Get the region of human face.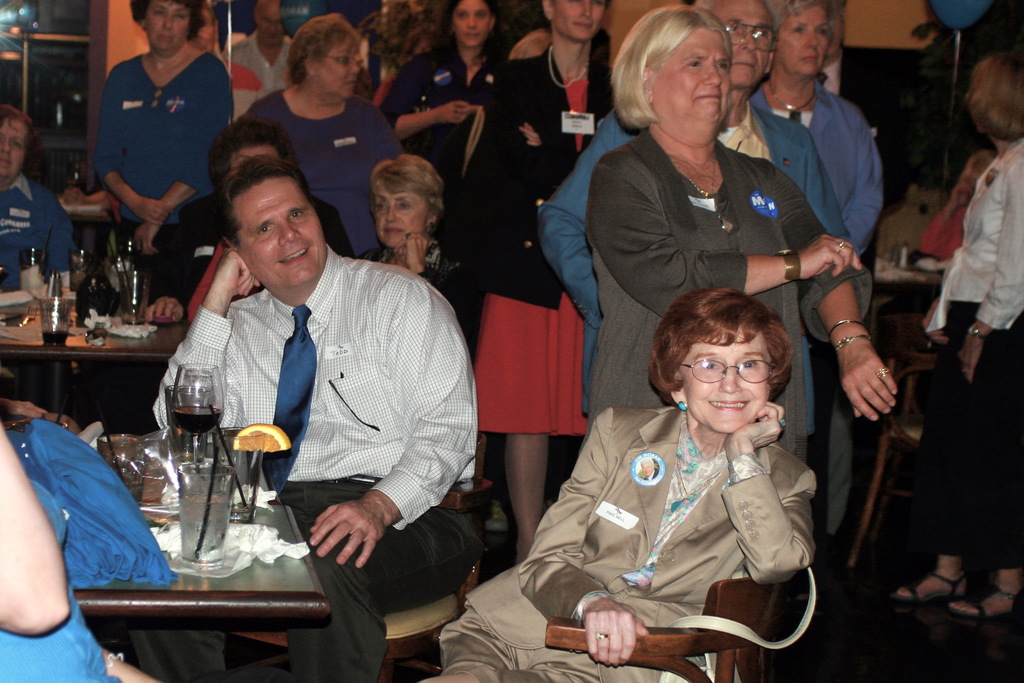
649/19/728/125.
